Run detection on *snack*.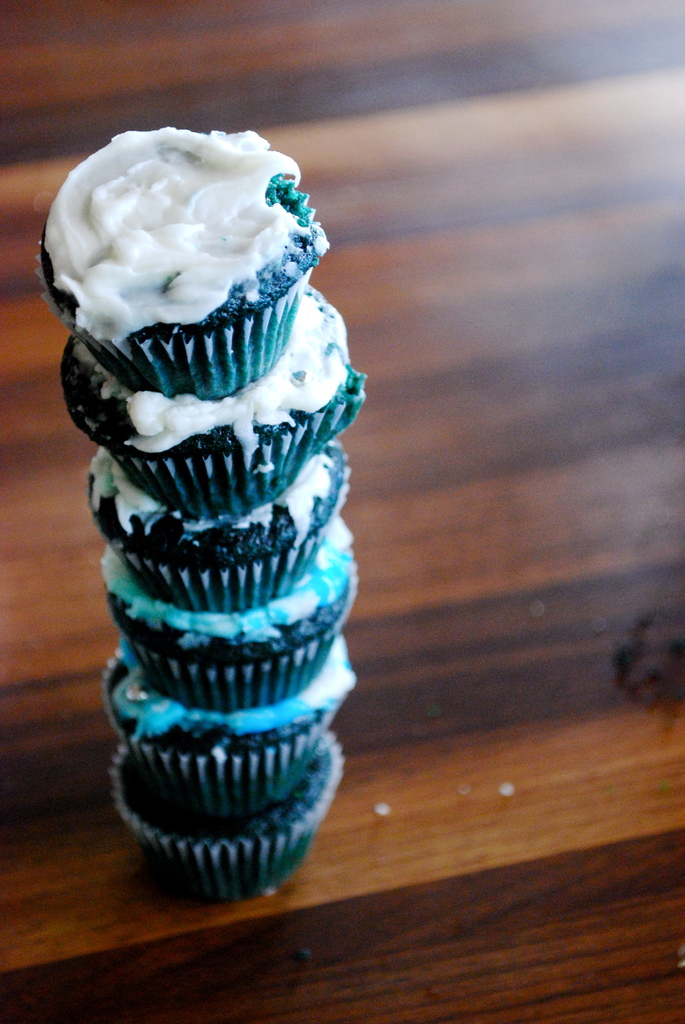
Result: x1=61 y1=339 x2=367 y2=522.
